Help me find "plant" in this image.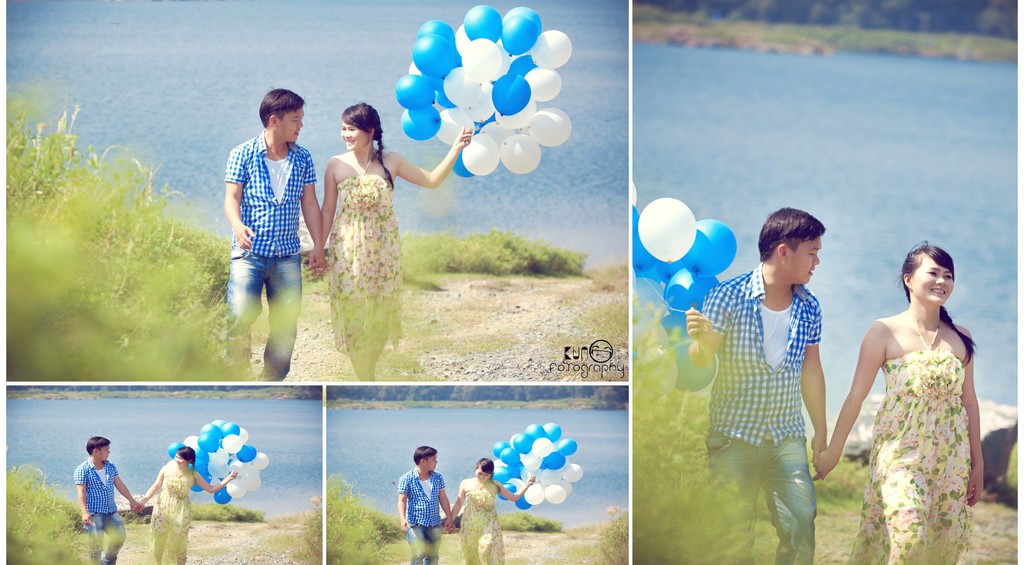
Found it: 1009, 443, 1021, 502.
